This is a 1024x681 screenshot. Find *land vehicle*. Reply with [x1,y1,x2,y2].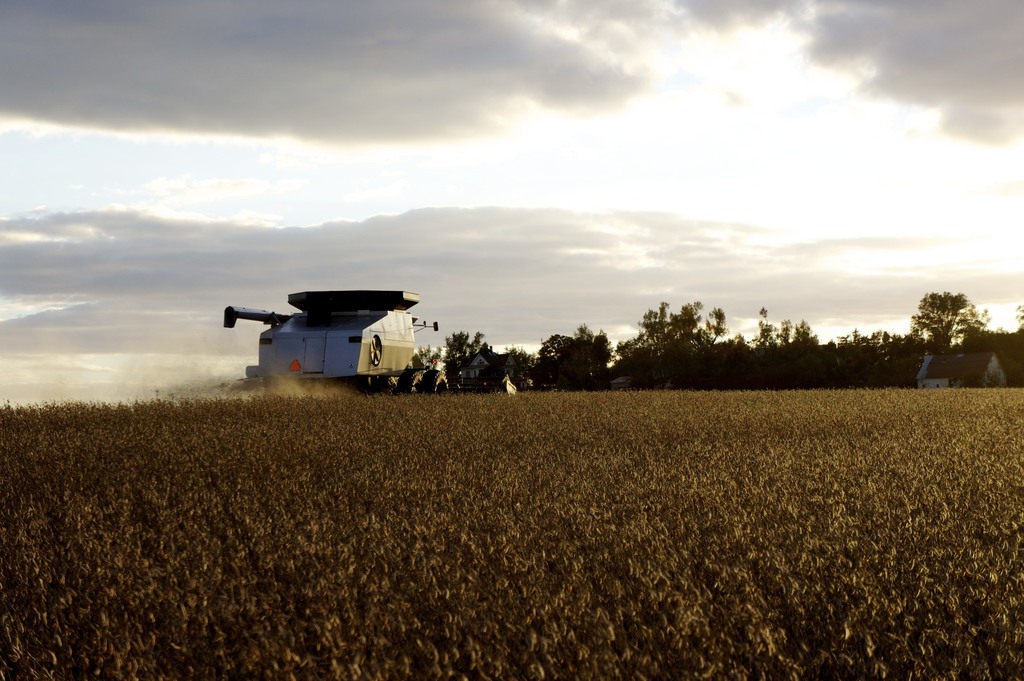
[223,285,428,391].
